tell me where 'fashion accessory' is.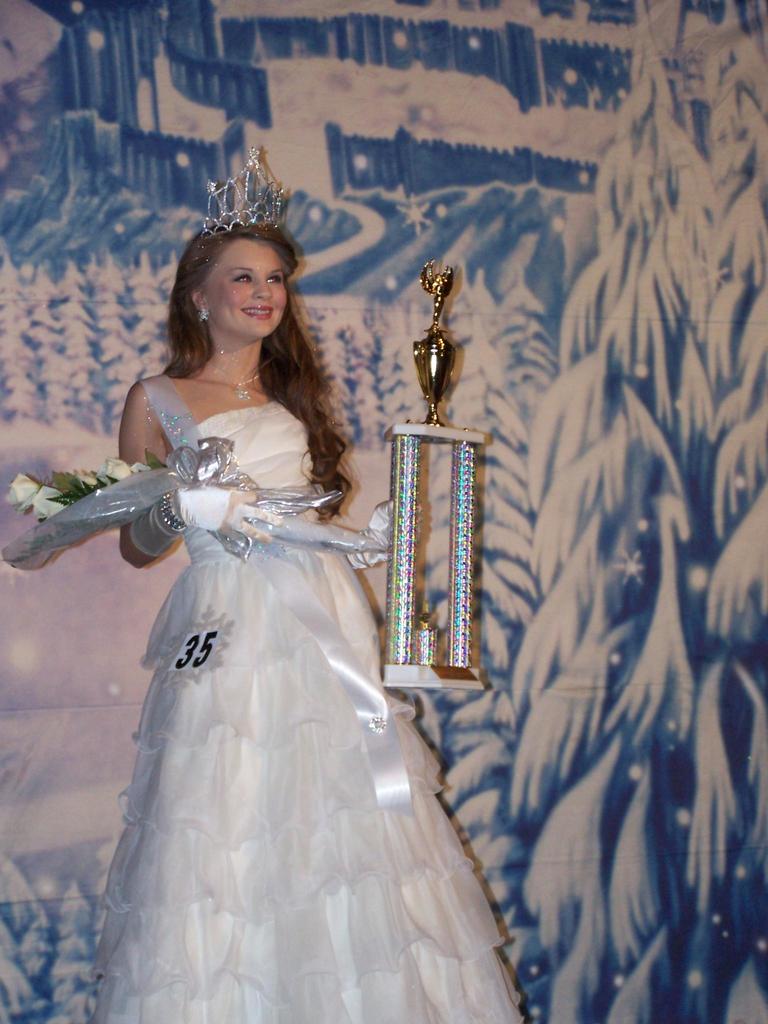
'fashion accessory' is at [129, 490, 184, 561].
